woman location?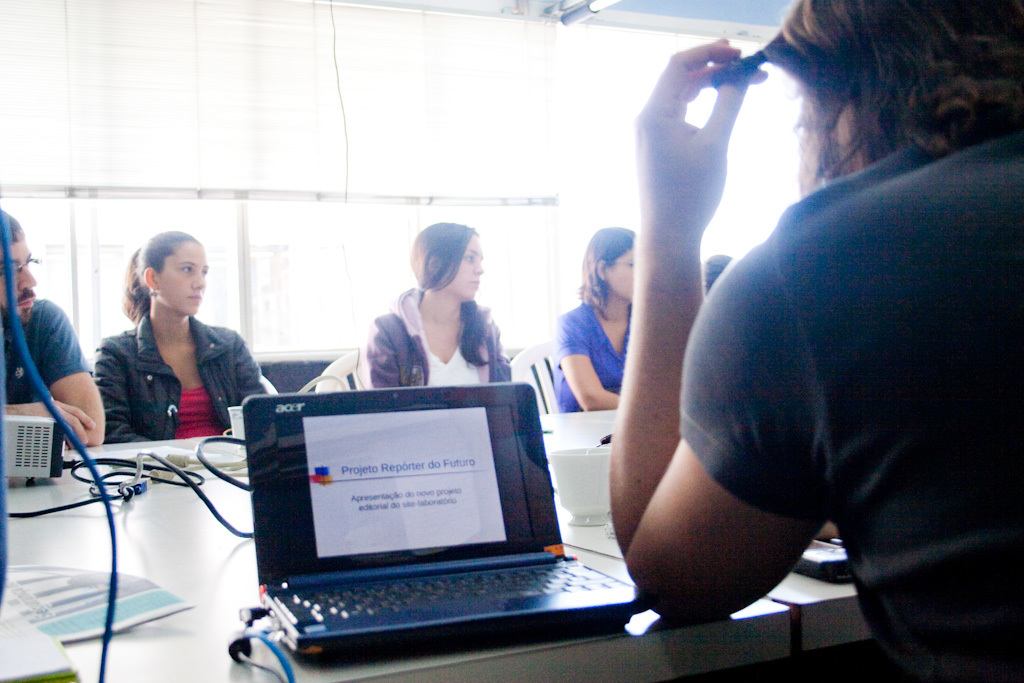
detection(69, 234, 268, 466)
